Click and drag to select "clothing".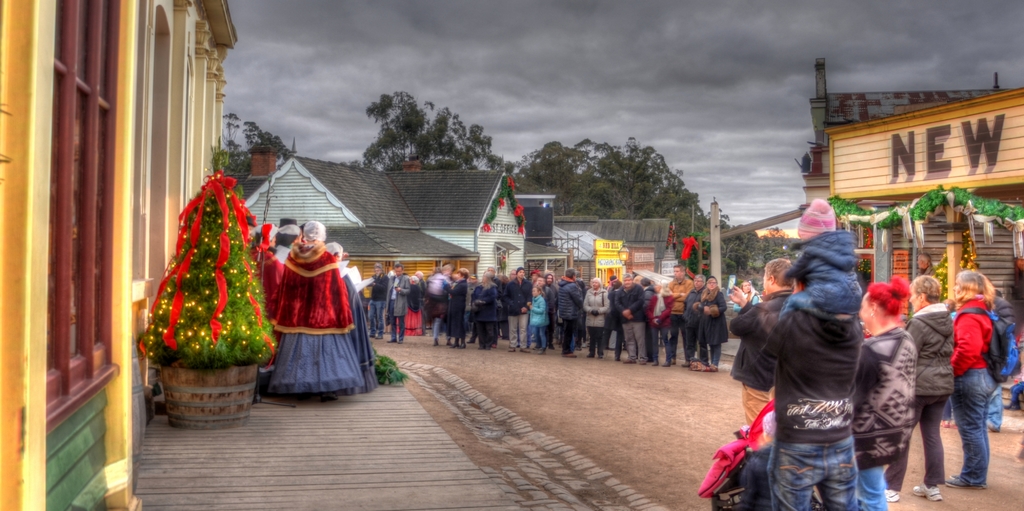
Selection: region(859, 323, 918, 510).
